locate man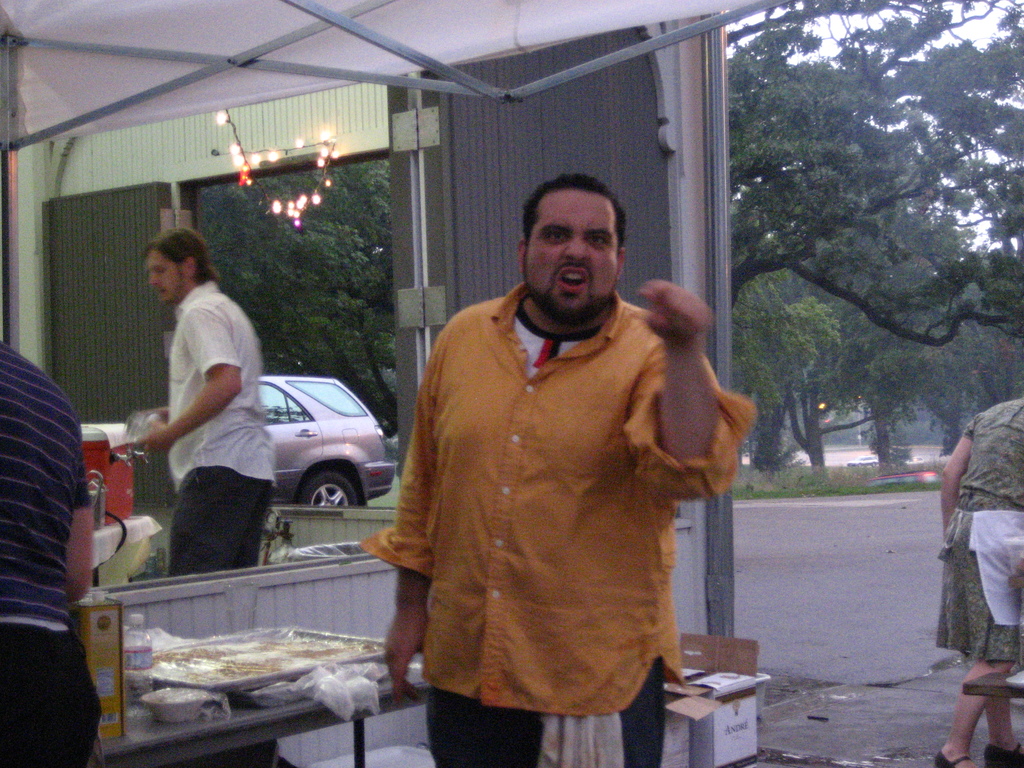
[109,226,284,570]
